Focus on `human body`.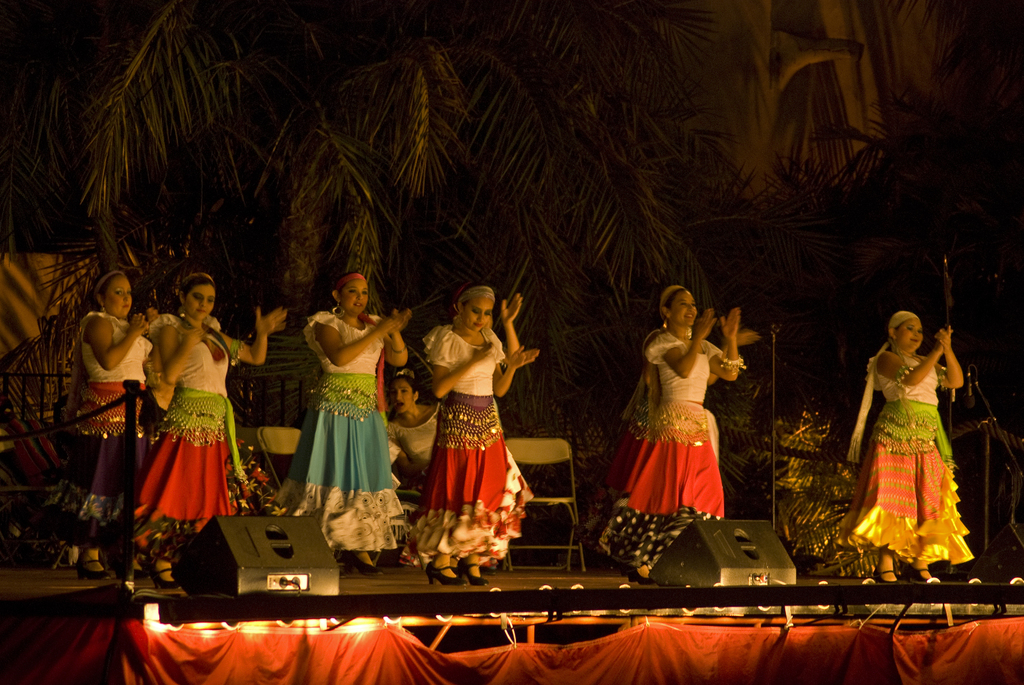
Focused at <bbox>408, 273, 540, 567</bbox>.
